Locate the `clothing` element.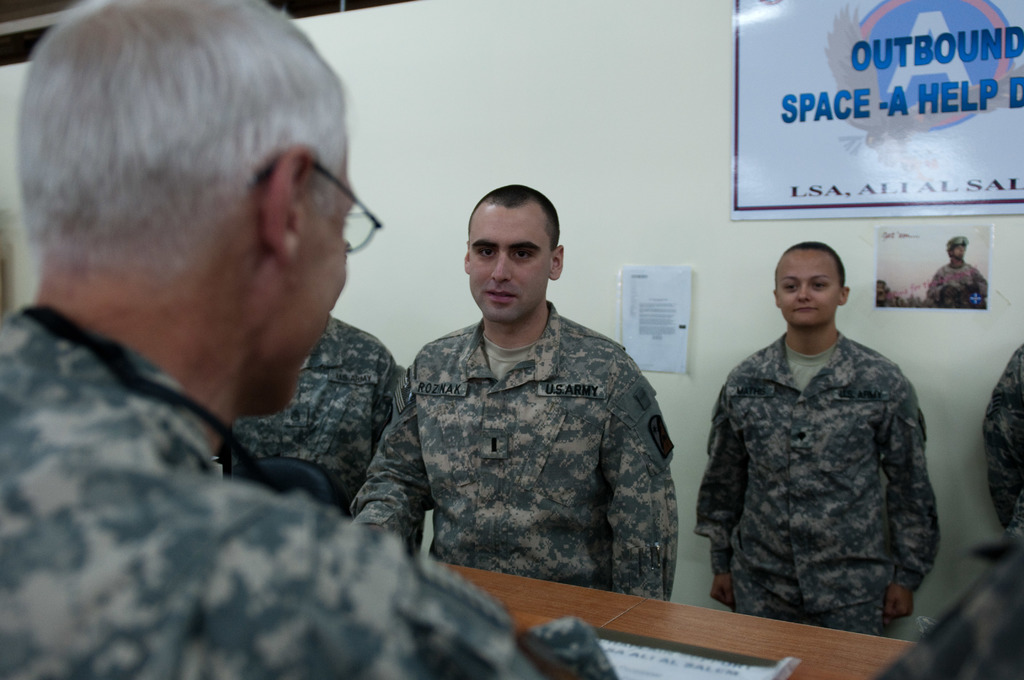
Element bbox: select_region(983, 344, 1023, 531).
